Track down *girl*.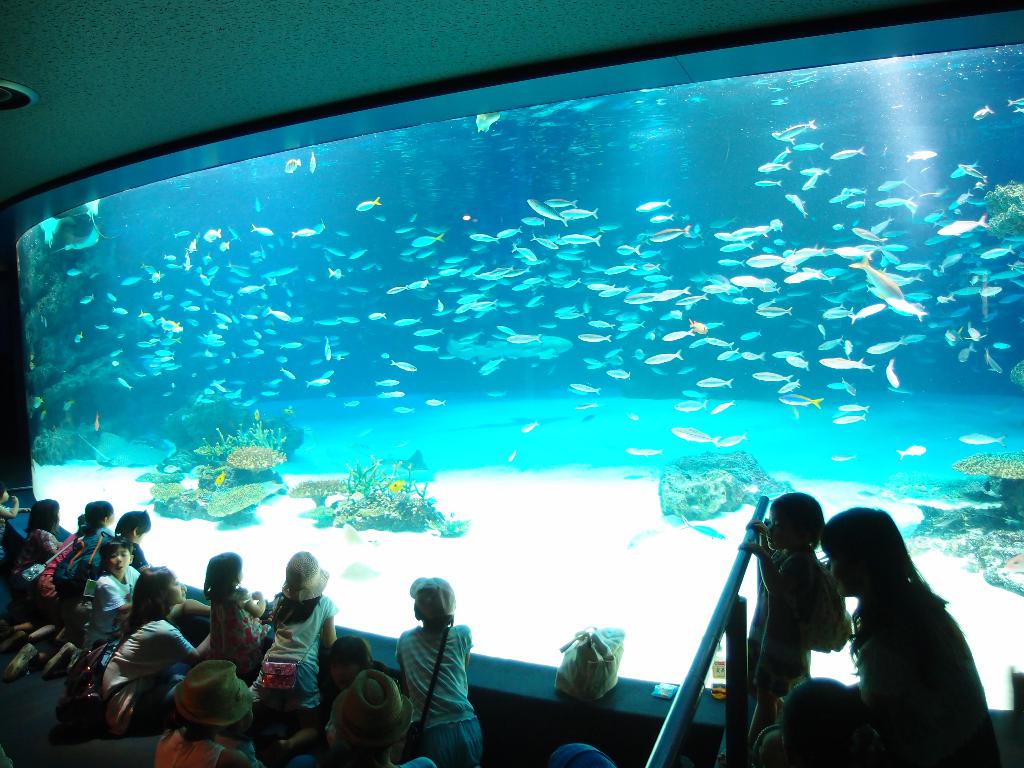
Tracked to [x1=819, y1=504, x2=1000, y2=767].
